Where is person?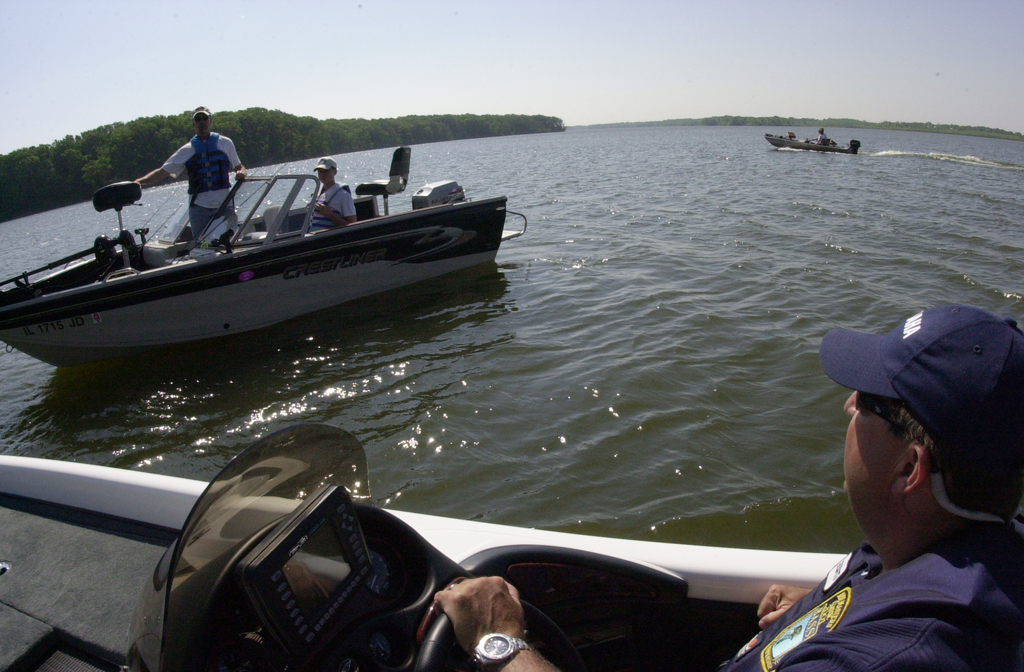
431,297,1023,671.
